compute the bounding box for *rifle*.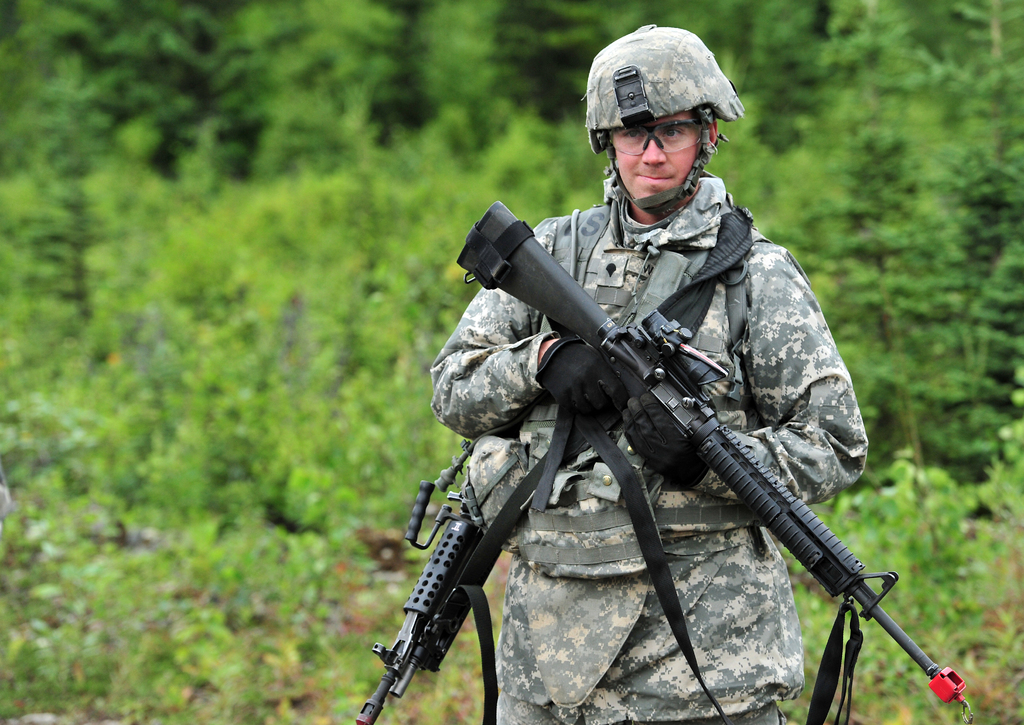
381 238 1000 716.
